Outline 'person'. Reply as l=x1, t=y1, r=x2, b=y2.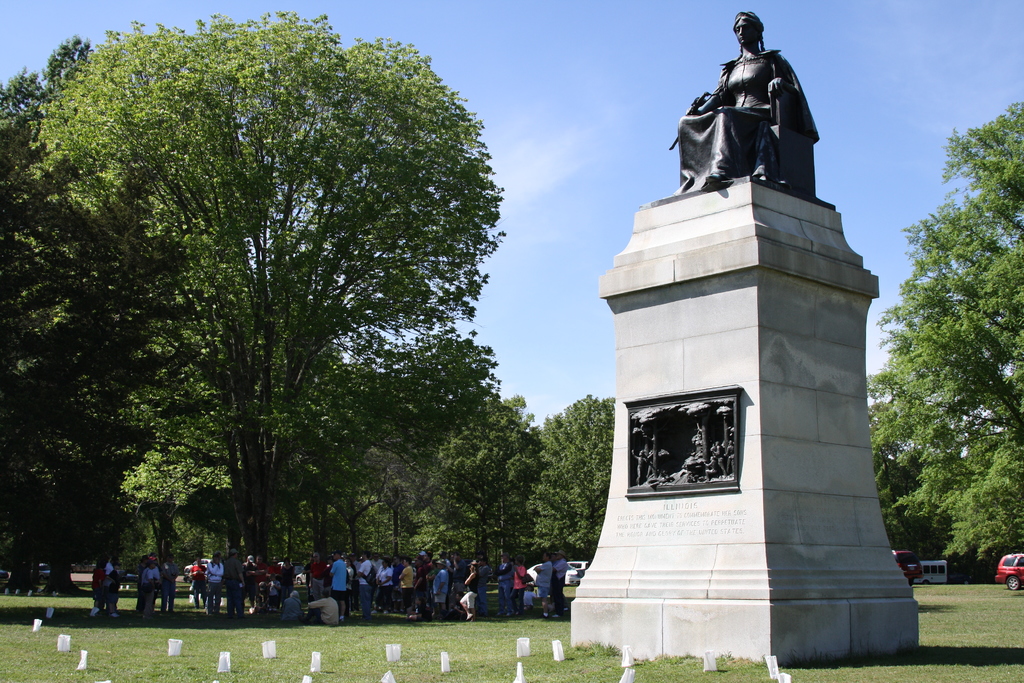
l=511, t=554, r=525, b=613.
